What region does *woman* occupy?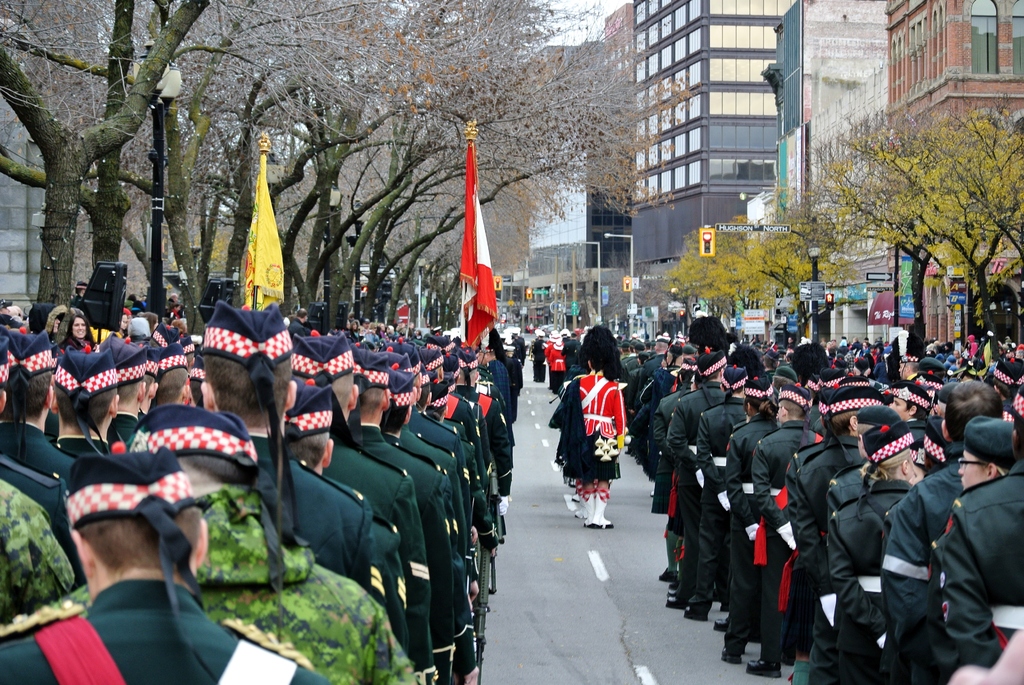
crop(821, 421, 917, 684).
